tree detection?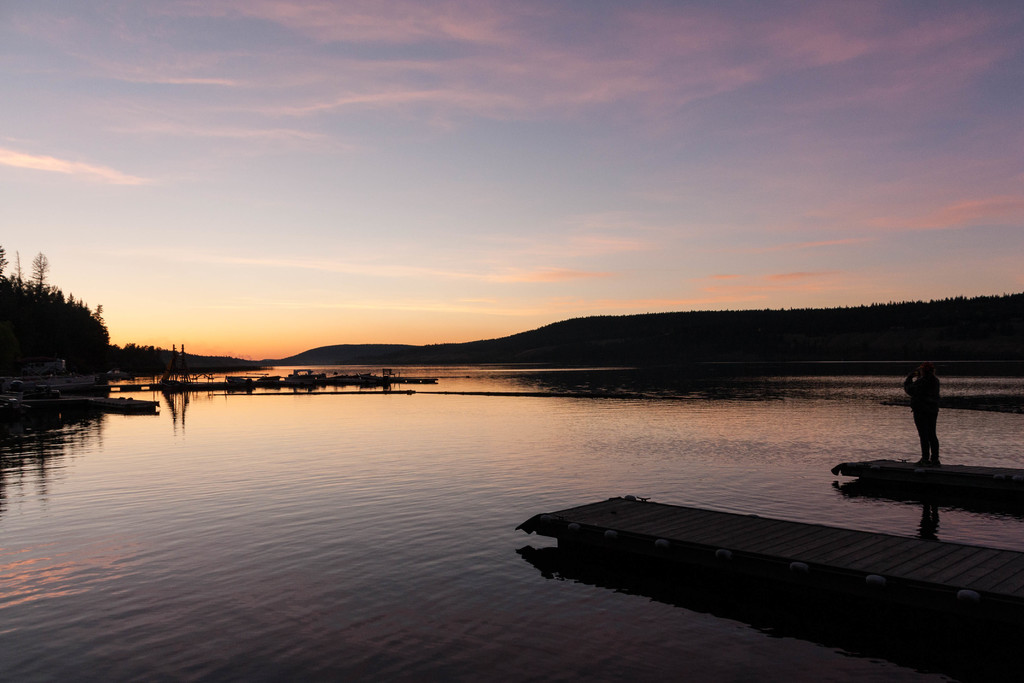
35 250 46 284
